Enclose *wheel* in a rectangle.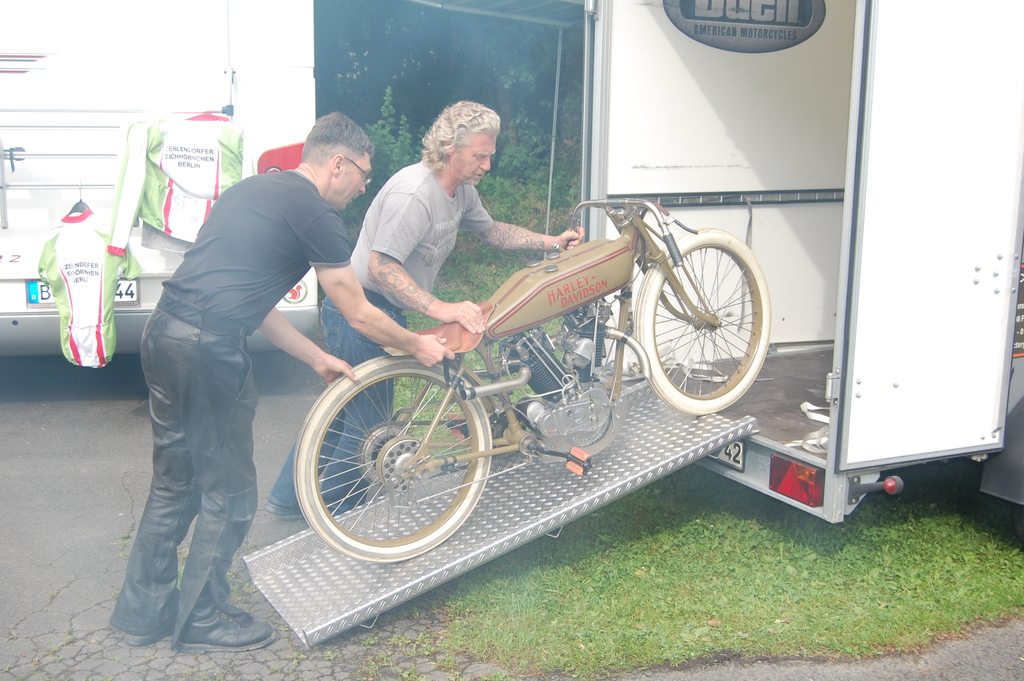
(636, 234, 768, 410).
